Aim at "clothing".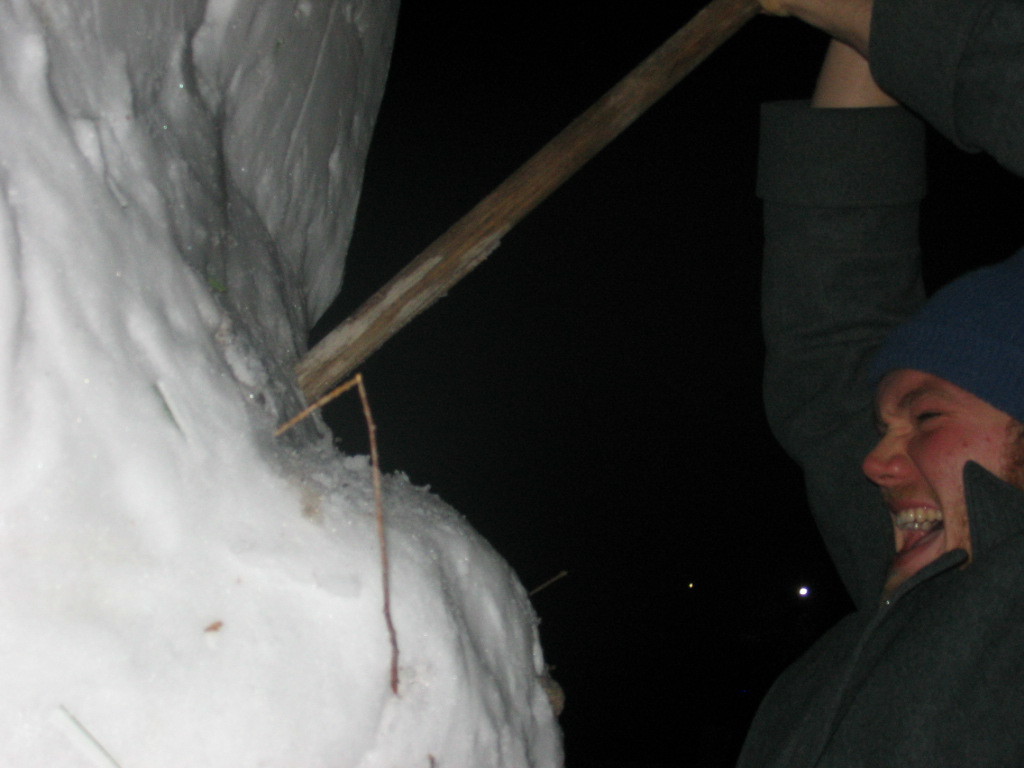
Aimed at [x1=741, y1=0, x2=1023, y2=767].
